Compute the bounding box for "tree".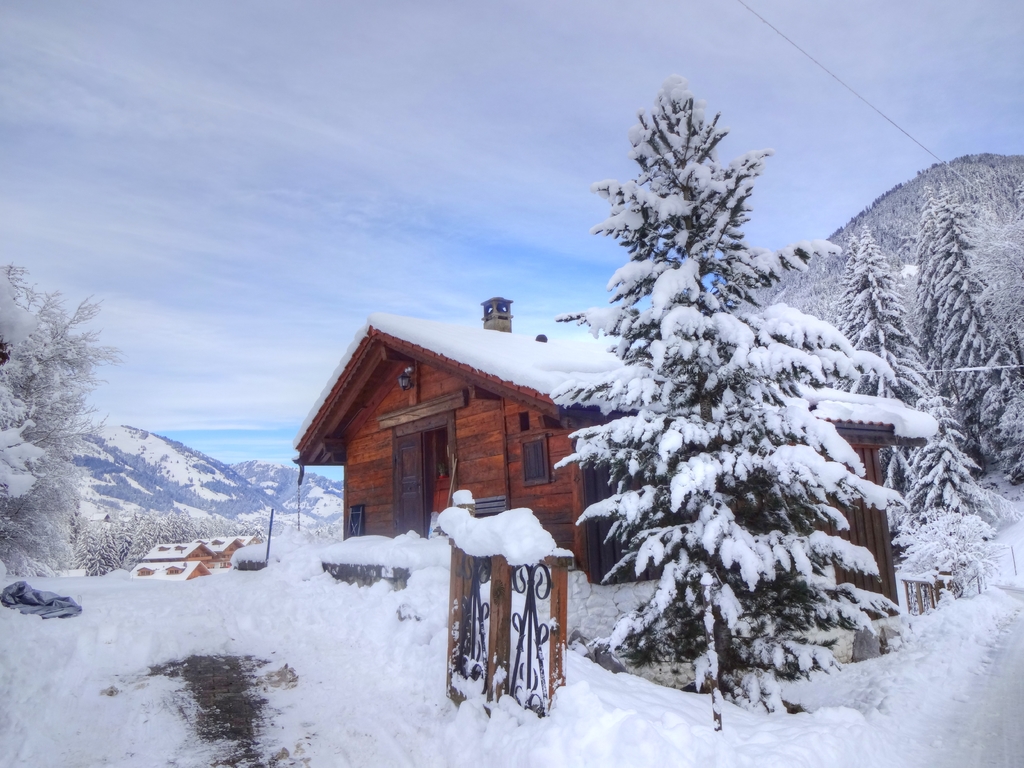
<box>829,227,989,536</box>.
